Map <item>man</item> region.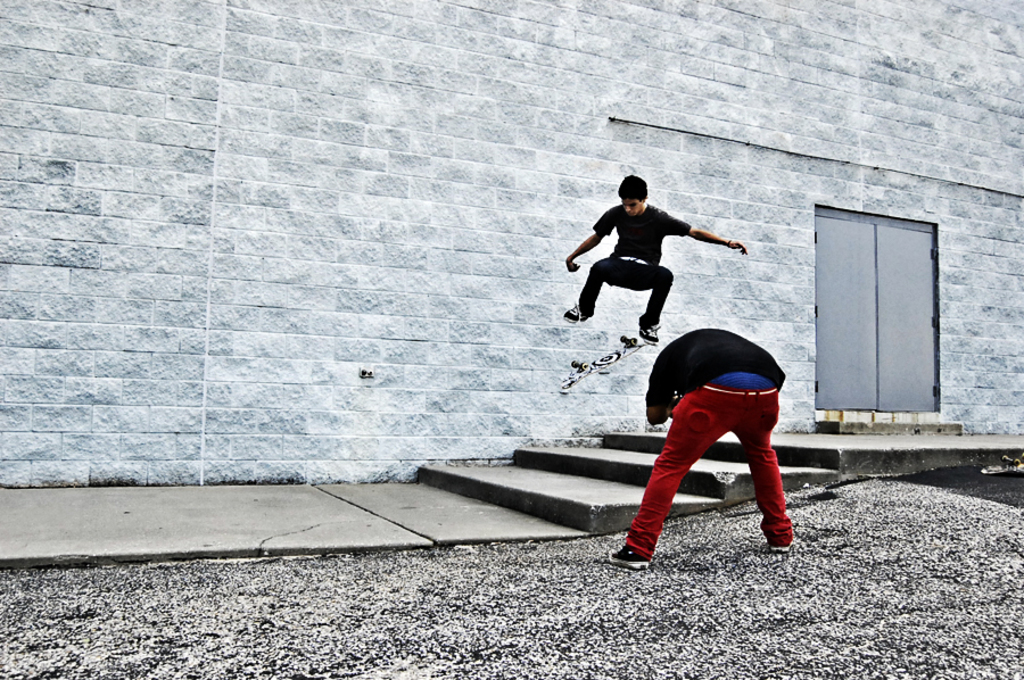
Mapped to left=558, top=167, right=751, bottom=346.
